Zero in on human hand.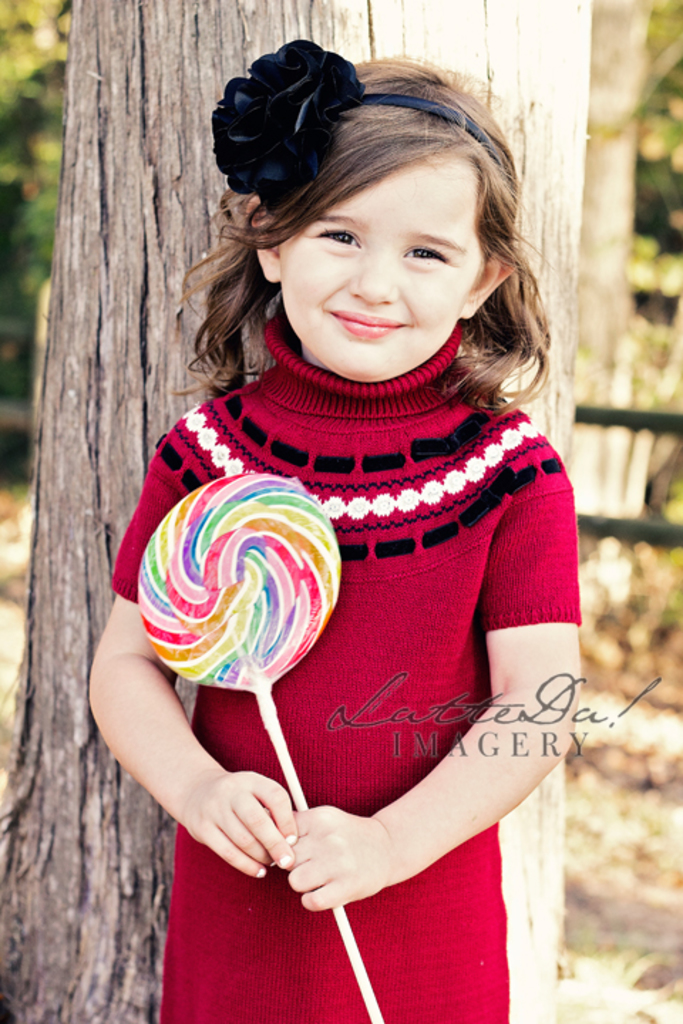
Zeroed in: (left=268, top=795, right=398, bottom=903).
